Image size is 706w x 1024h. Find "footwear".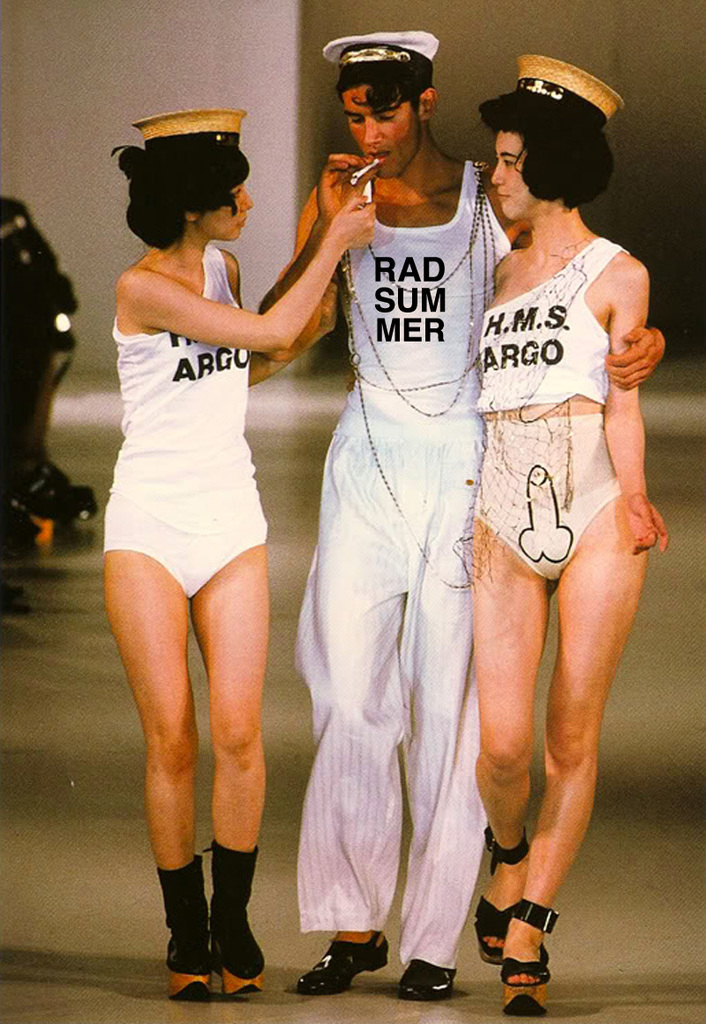
(499,900,563,1017).
